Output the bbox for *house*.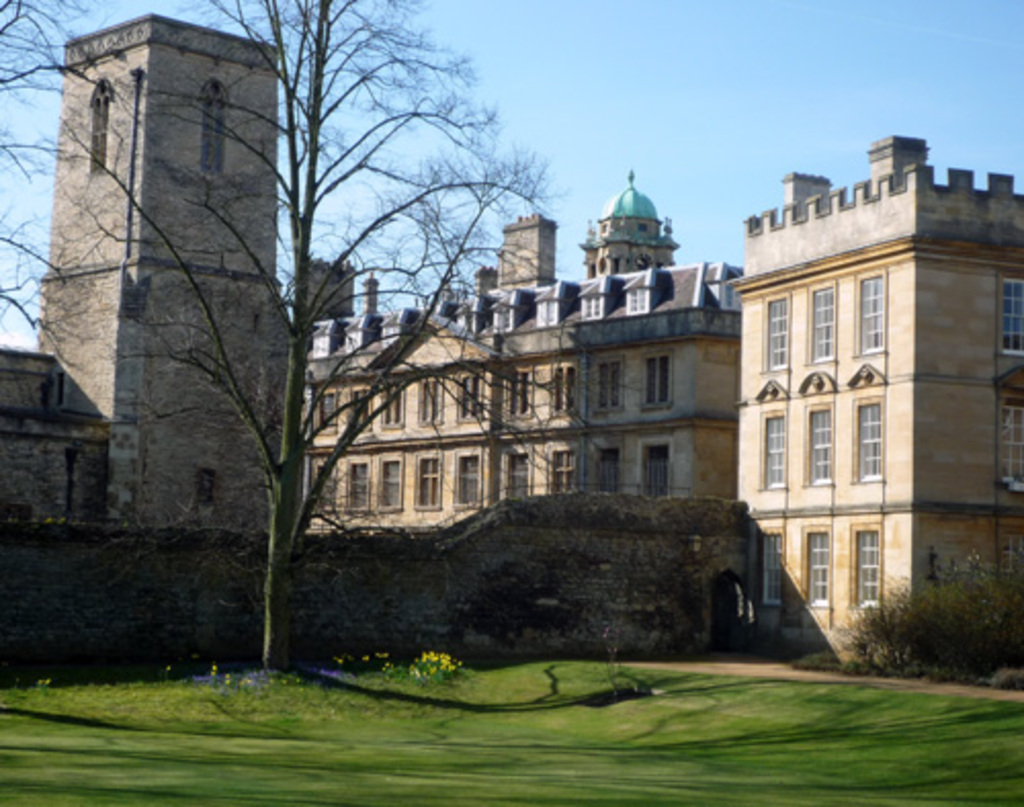
left=0, top=348, right=98, bottom=541.
